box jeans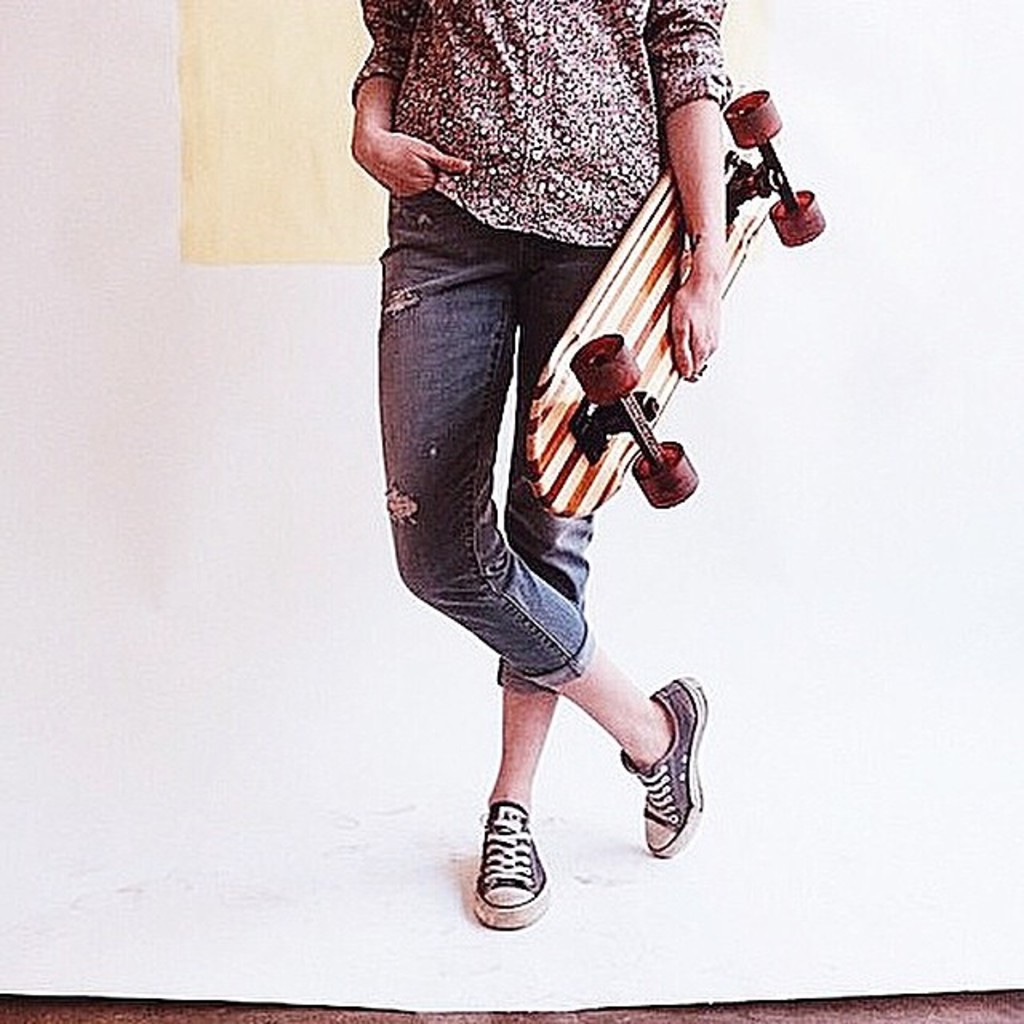
box(395, 174, 592, 629)
